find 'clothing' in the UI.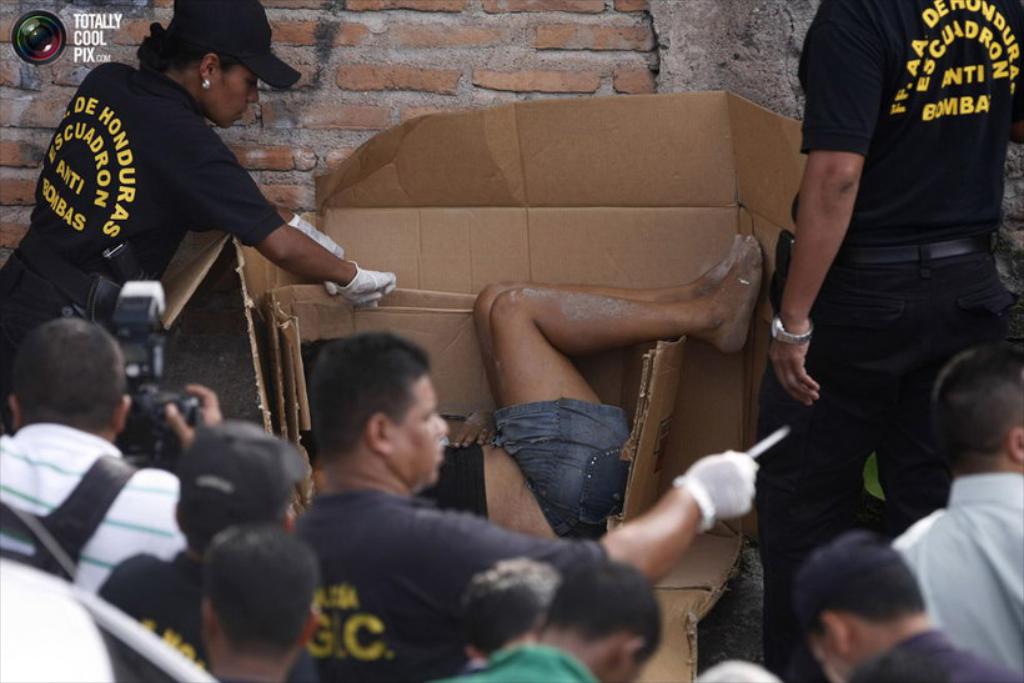
UI element at bbox(413, 395, 631, 542).
